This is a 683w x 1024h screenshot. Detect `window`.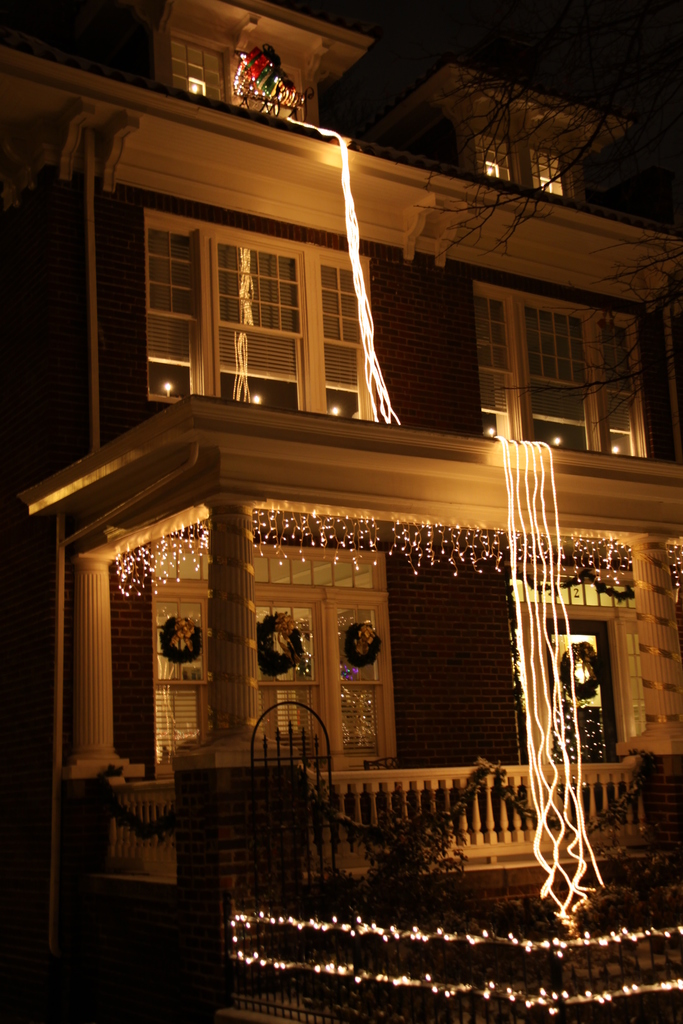
170:31:232:107.
